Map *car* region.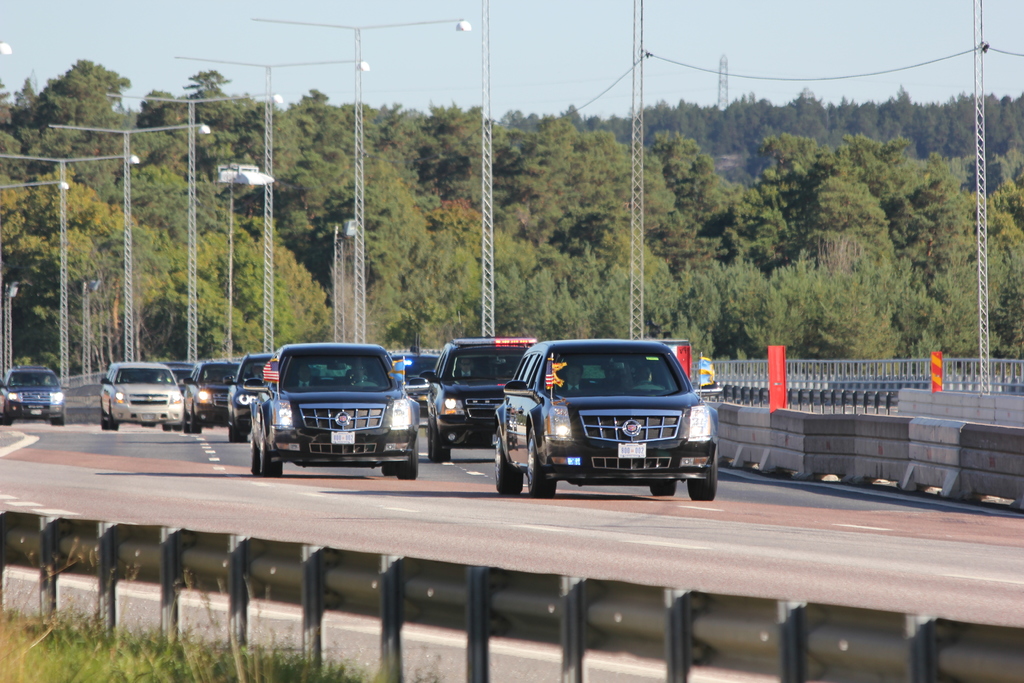
Mapped to bbox(492, 335, 720, 499).
